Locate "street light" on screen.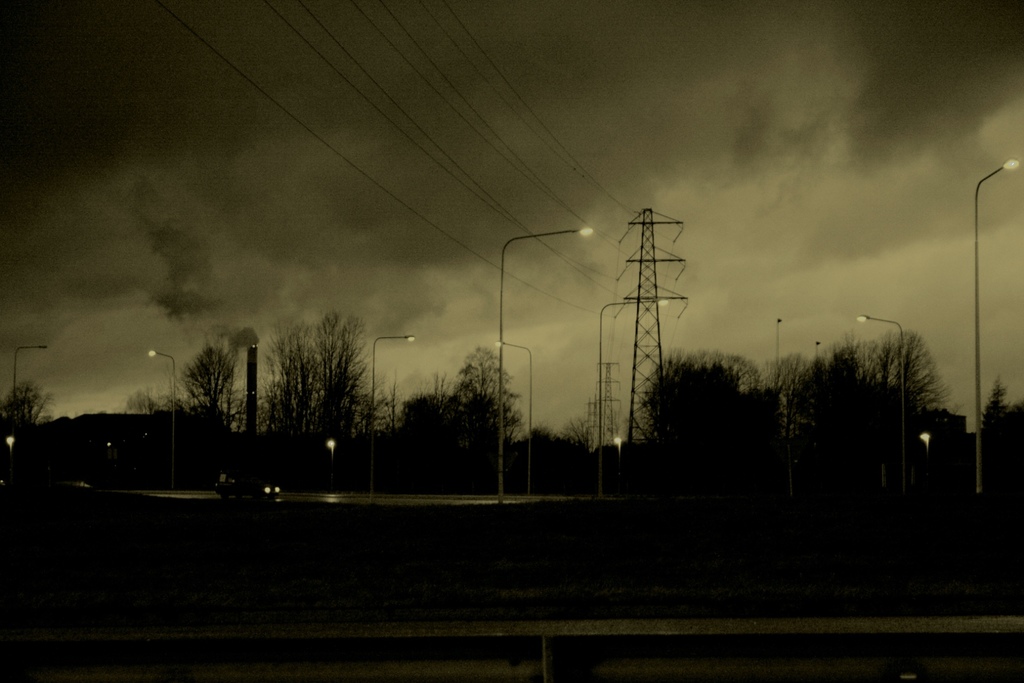
On screen at crop(495, 342, 539, 491).
